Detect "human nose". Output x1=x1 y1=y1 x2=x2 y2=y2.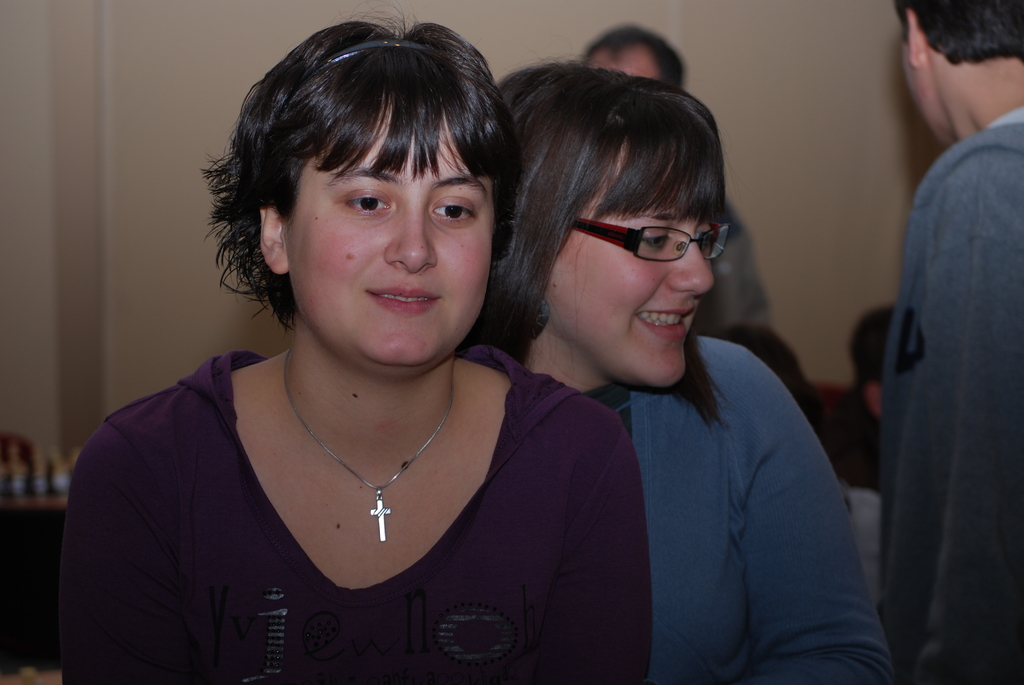
x1=377 y1=189 x2=433 y2=276.
